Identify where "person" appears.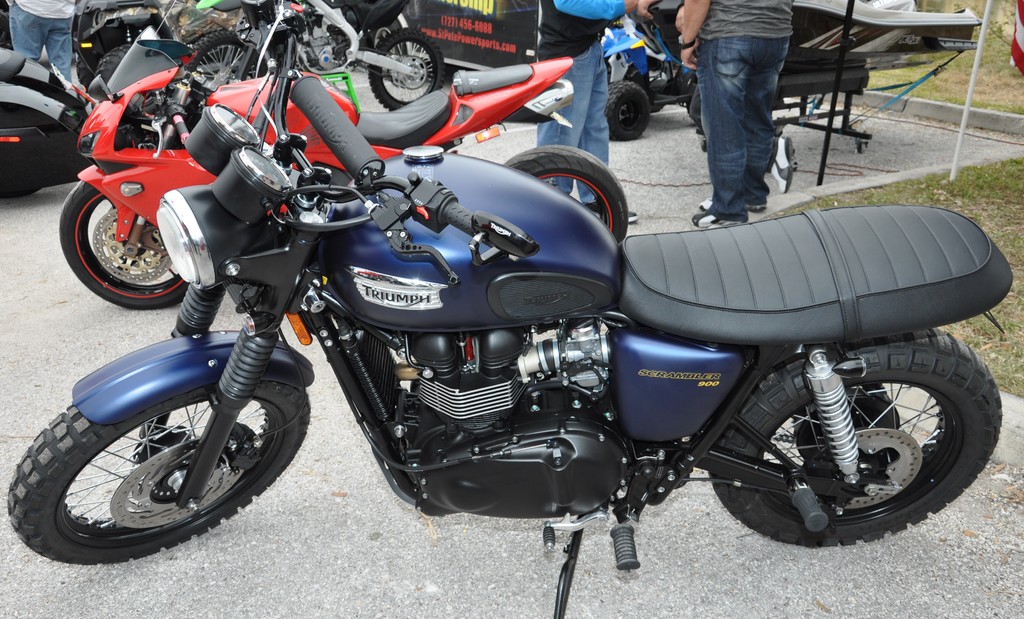
Appears at bbox=[527, 0, 656, 223].
